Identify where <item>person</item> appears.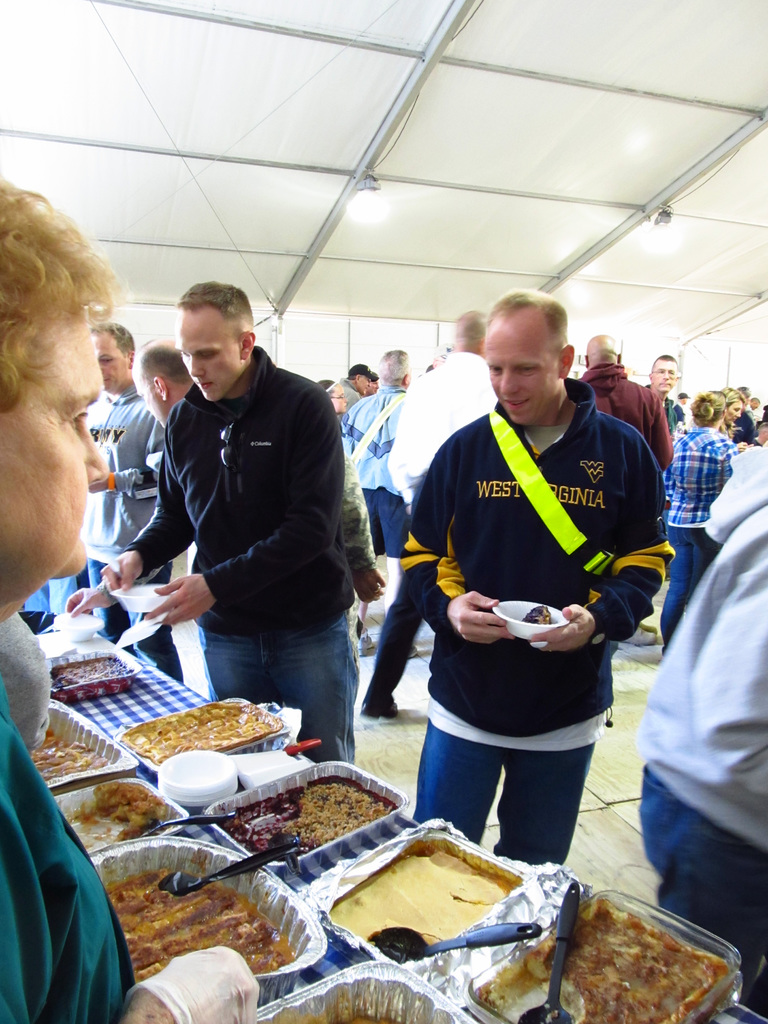
Appears at 732 384 756 438.
